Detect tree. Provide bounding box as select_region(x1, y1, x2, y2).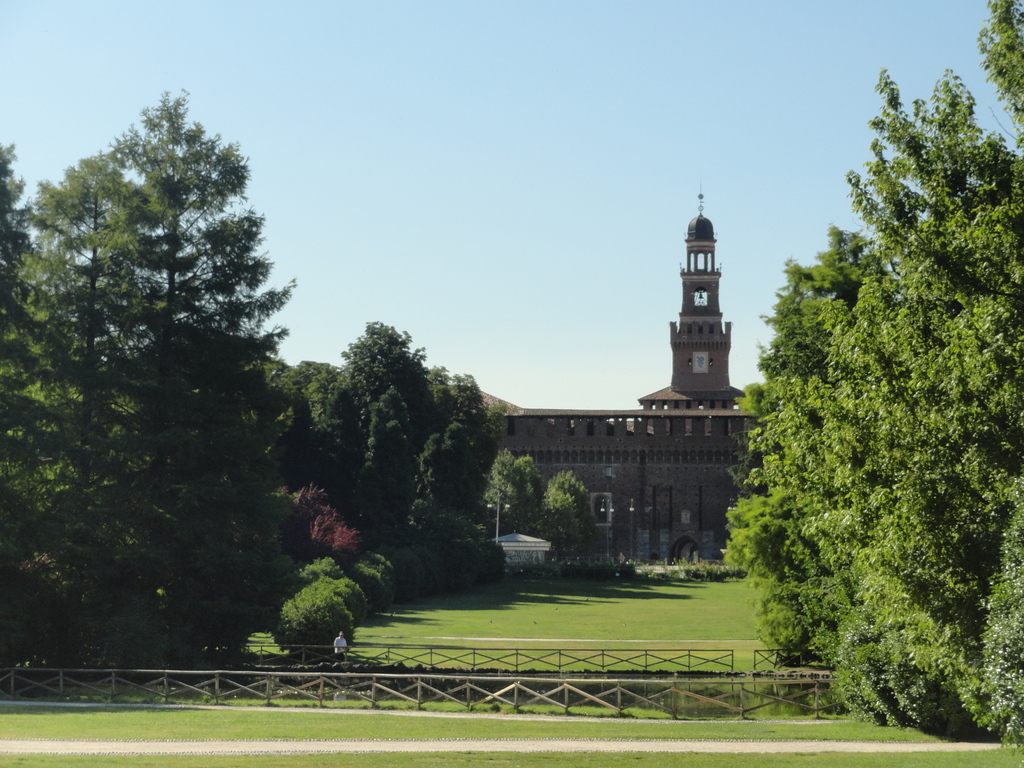
select_region(0, 147, 51, 607).
